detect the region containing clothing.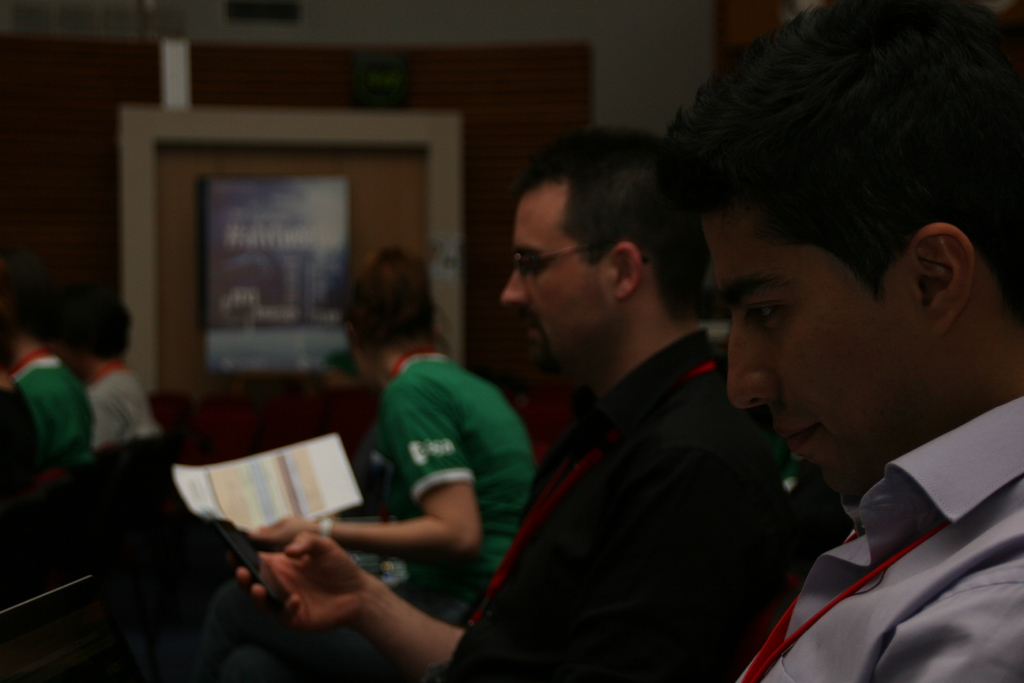
(left=203, top=346, right=531, bottom=682).
